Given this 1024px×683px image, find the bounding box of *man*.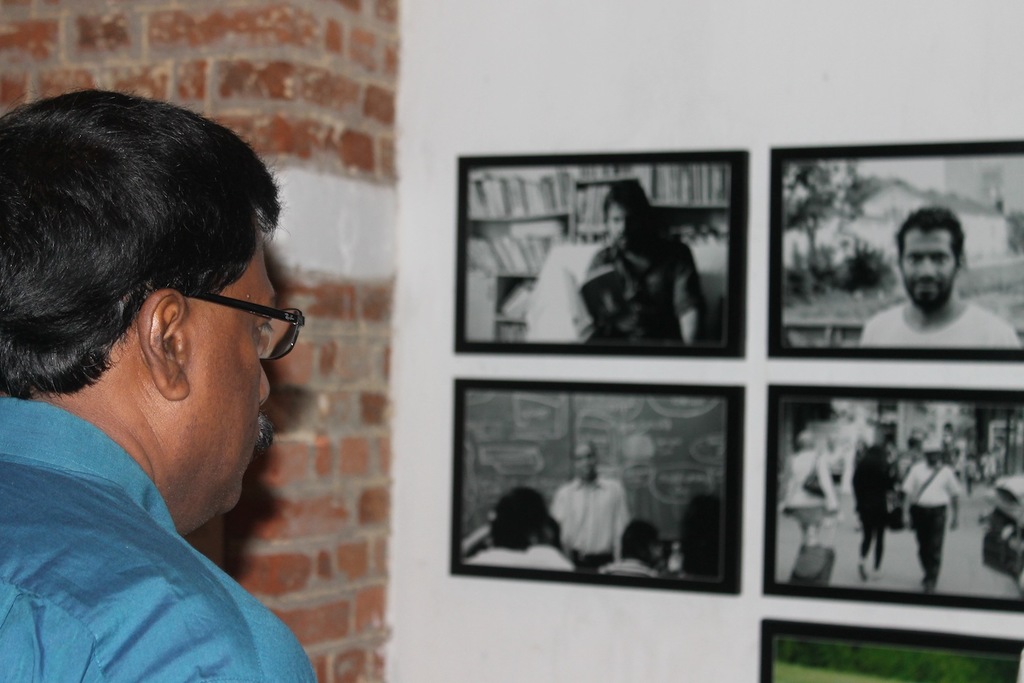
detection(853, 443, 887, 578).
